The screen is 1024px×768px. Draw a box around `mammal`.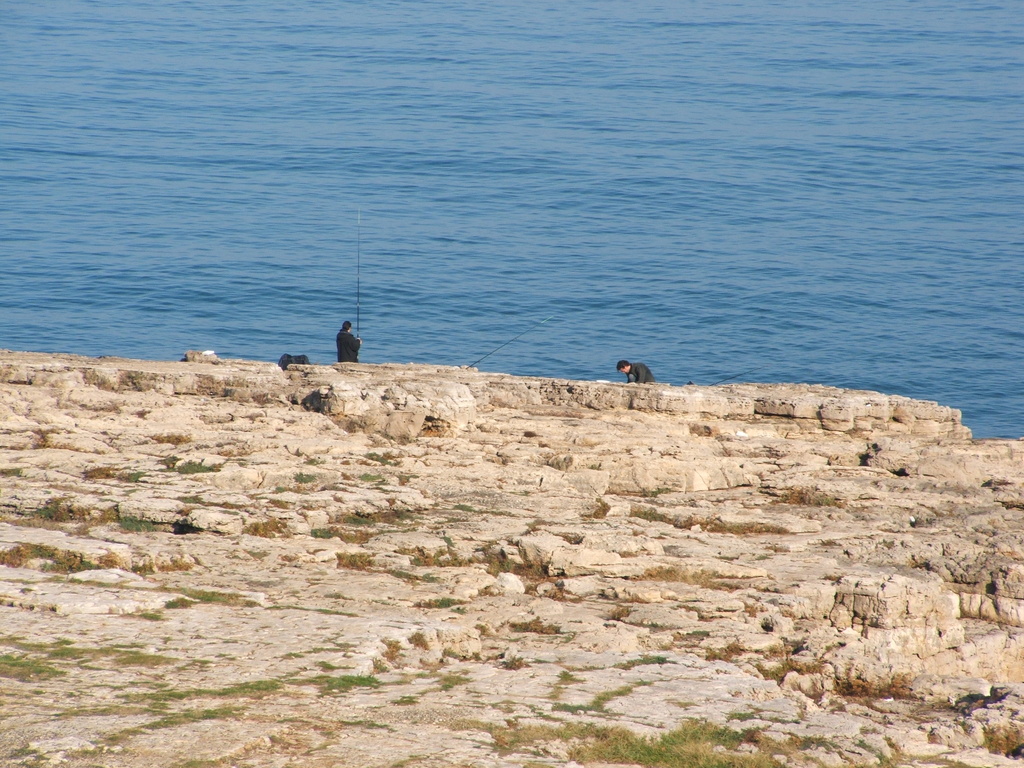
select_region(616, 362, 659, 385).
